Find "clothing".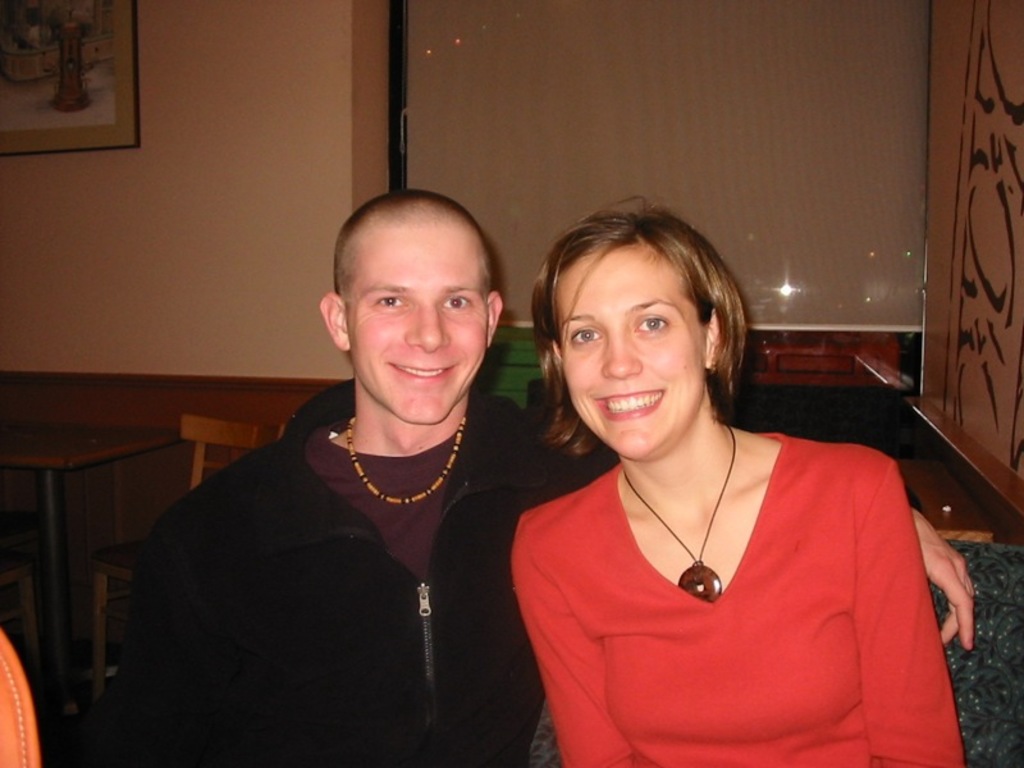
bbox=(535, 415, 943, 746).
